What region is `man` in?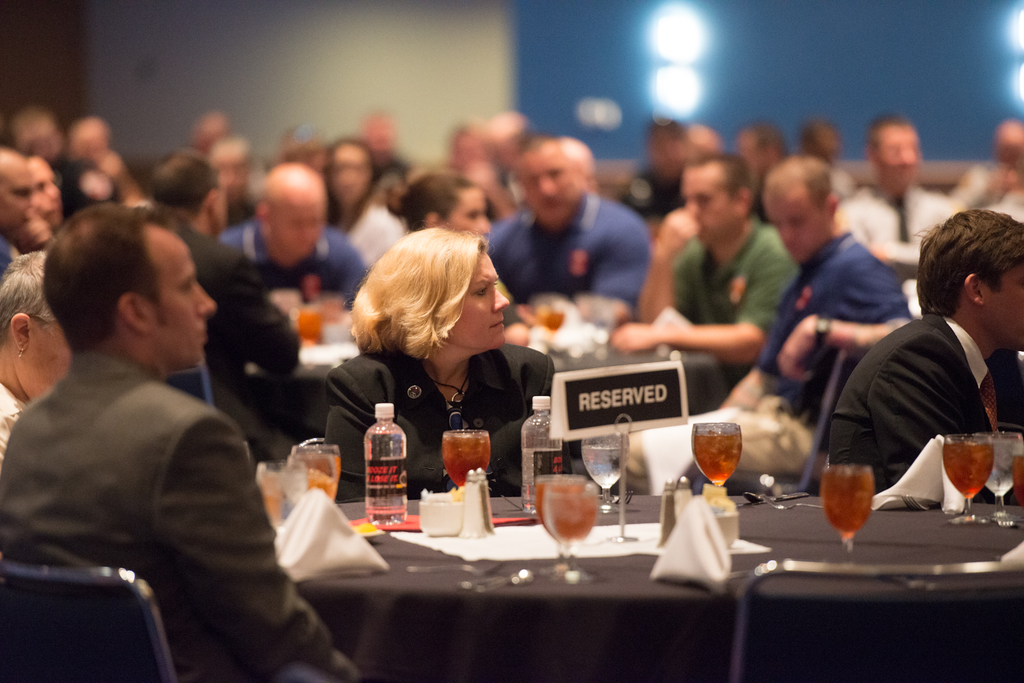
l=27, t=161, r=63, b=217.
